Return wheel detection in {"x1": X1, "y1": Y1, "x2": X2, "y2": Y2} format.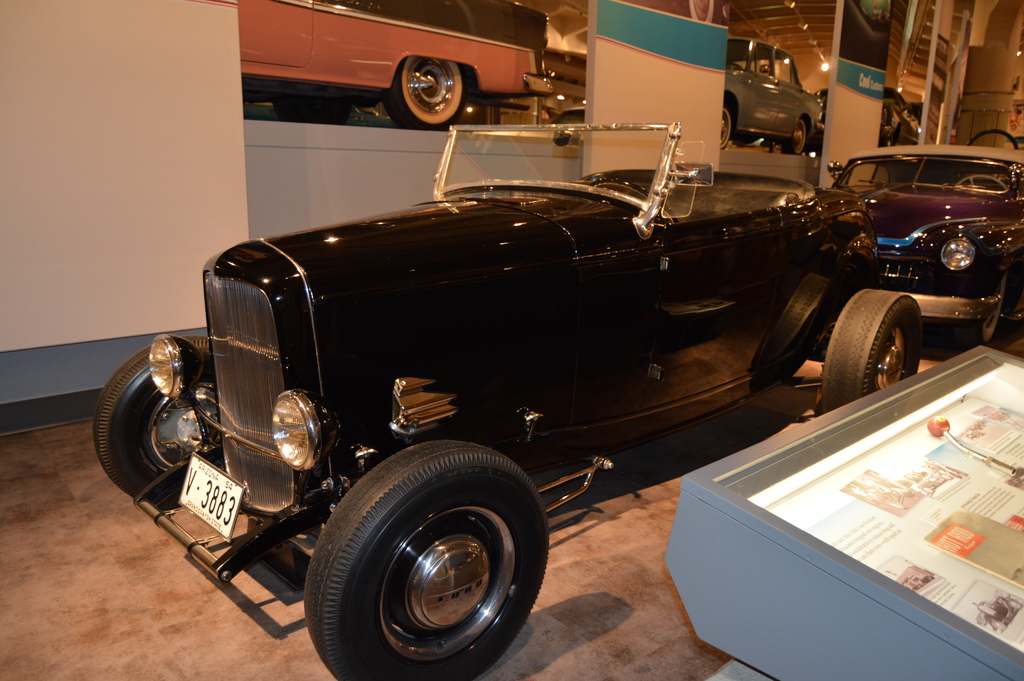
{"x1": 968, "y1": 130, "x2": 1018, "y2": 151}.
